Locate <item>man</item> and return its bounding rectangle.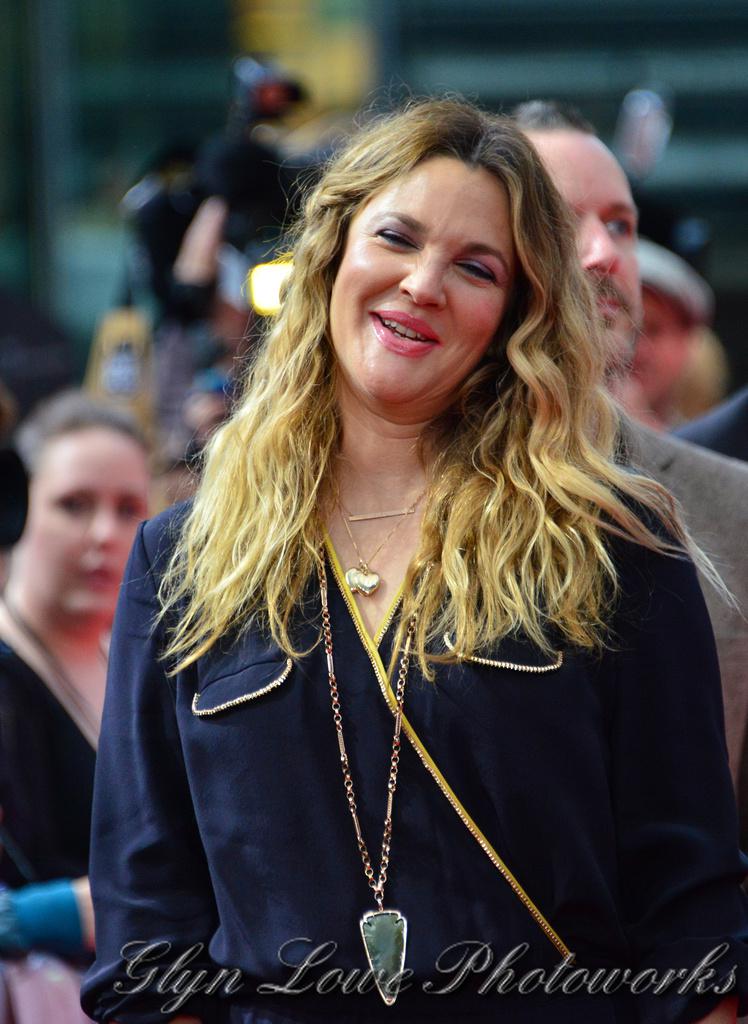
<region>507, 102, 746, 631</region>.
